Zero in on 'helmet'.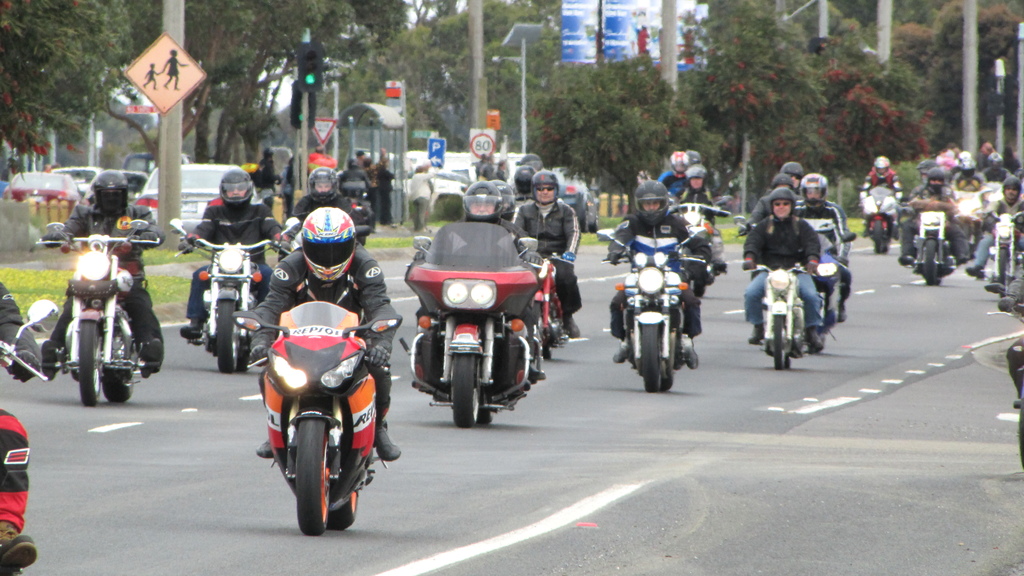
Zeroed in: Rect(669, 150, 689, 180).
